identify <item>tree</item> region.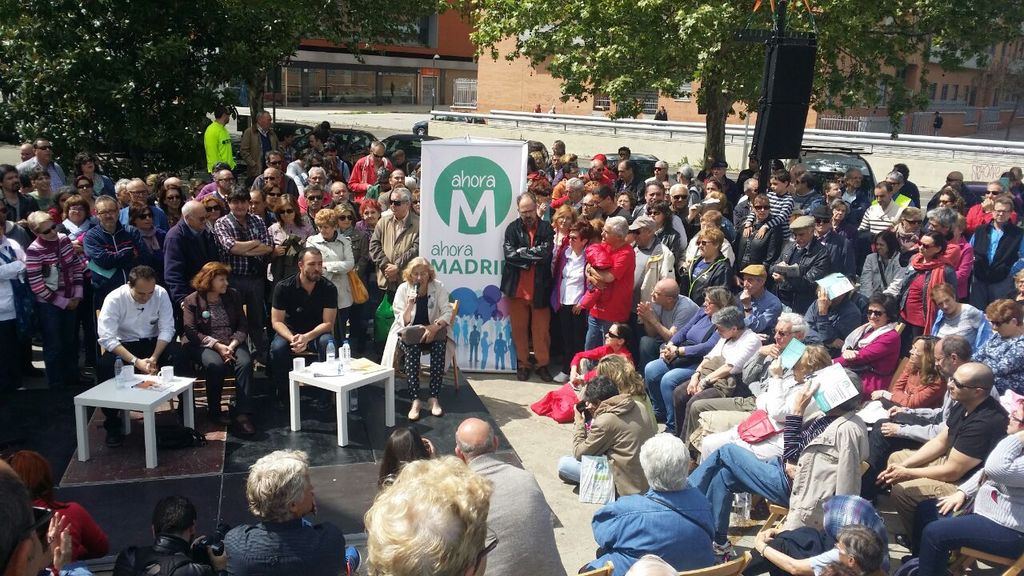
Region: 460/0/1023/162.
